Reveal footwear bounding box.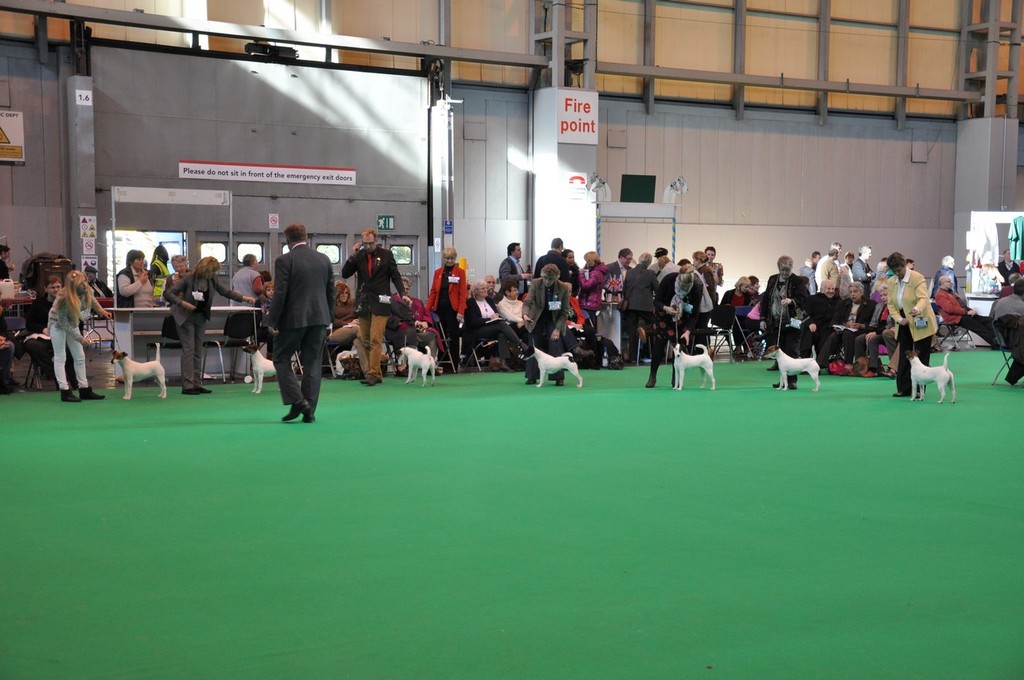
Revealed: box(360, 372, 384, 386).
